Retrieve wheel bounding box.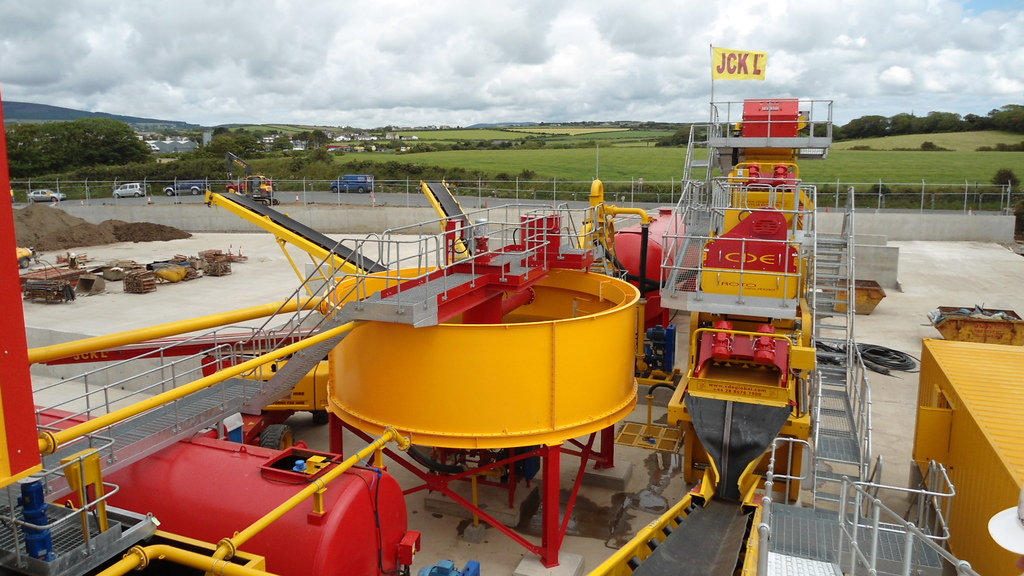
Bounding box: [x1=166, y1=189, x2=173, y2=196].
